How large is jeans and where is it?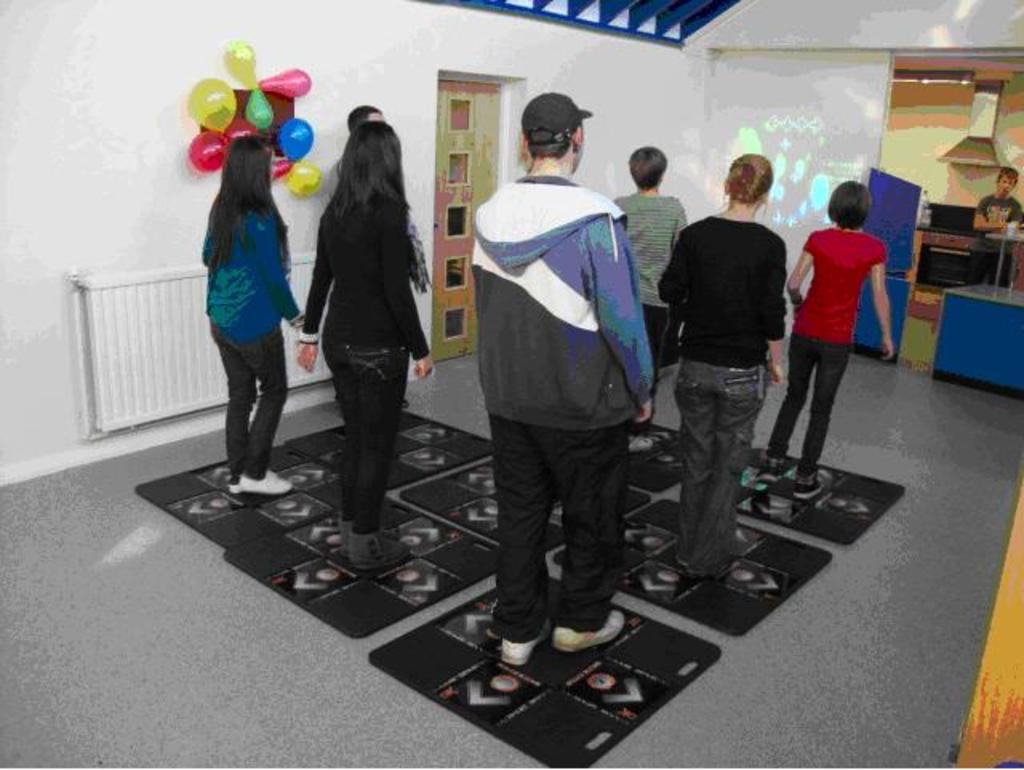
Bounding box: <box>306,317,411,535</box>.
